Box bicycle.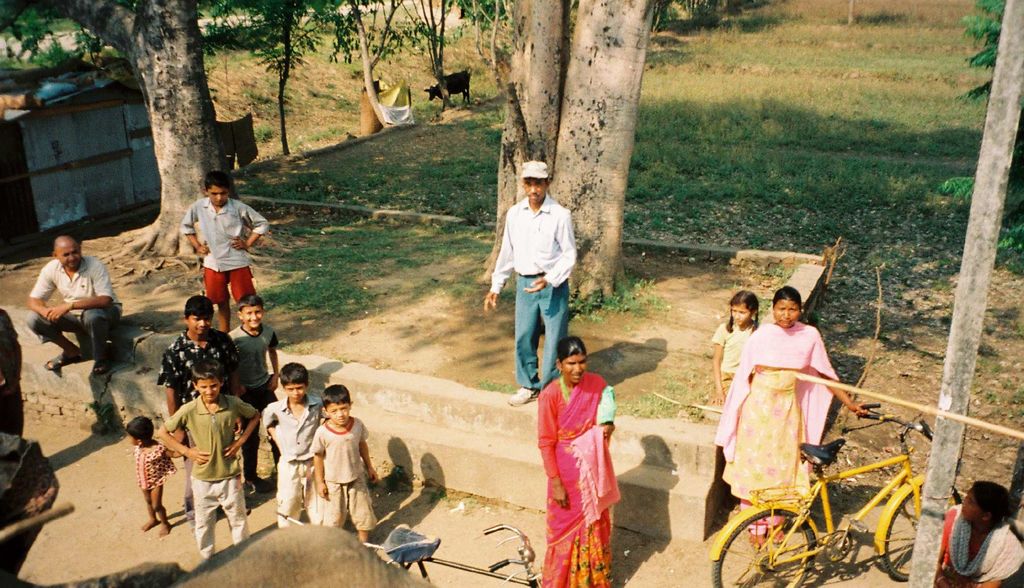
(x1=705, y1=403, x2=970, y2=587).
